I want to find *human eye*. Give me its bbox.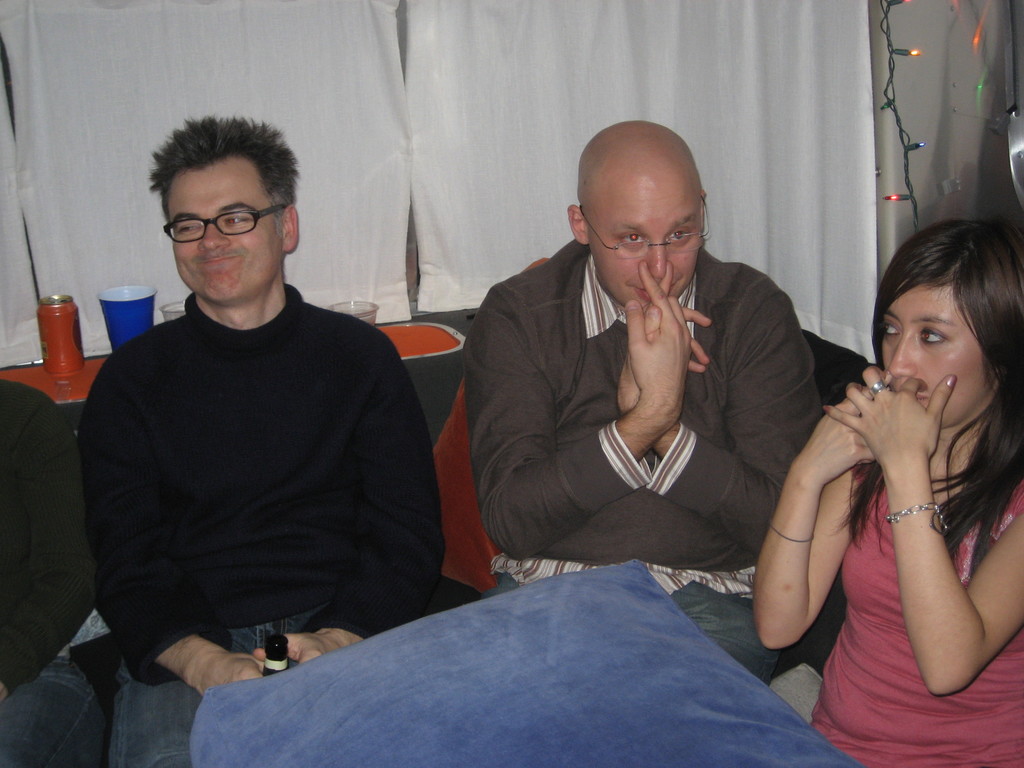
(620,228,653,246).
